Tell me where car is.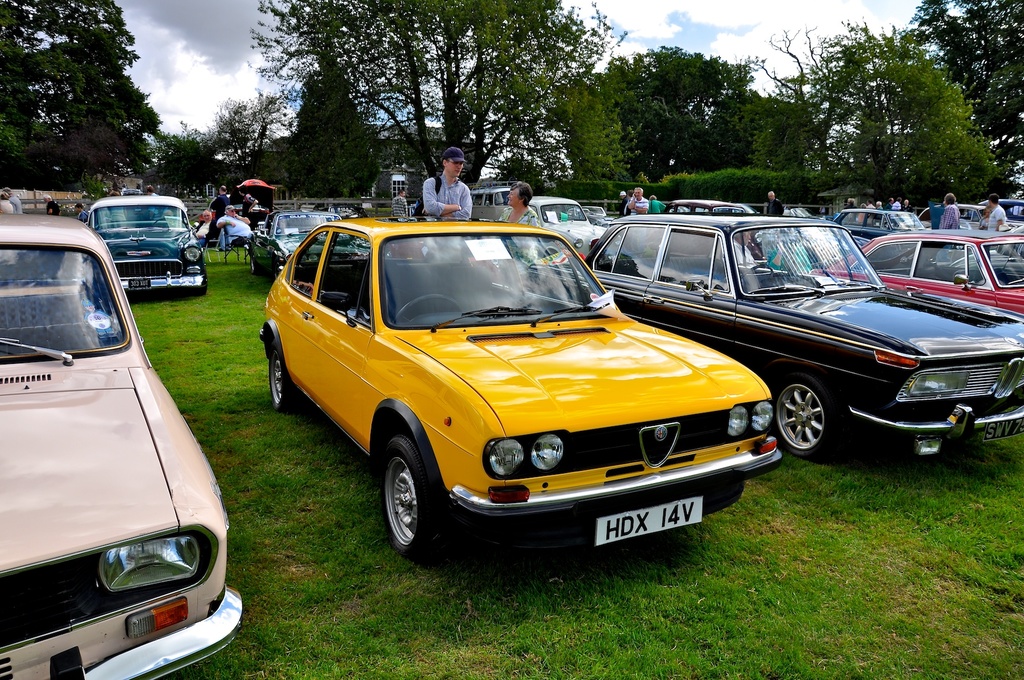
car is at left=583, top=217, right=1023, bottom=459.
